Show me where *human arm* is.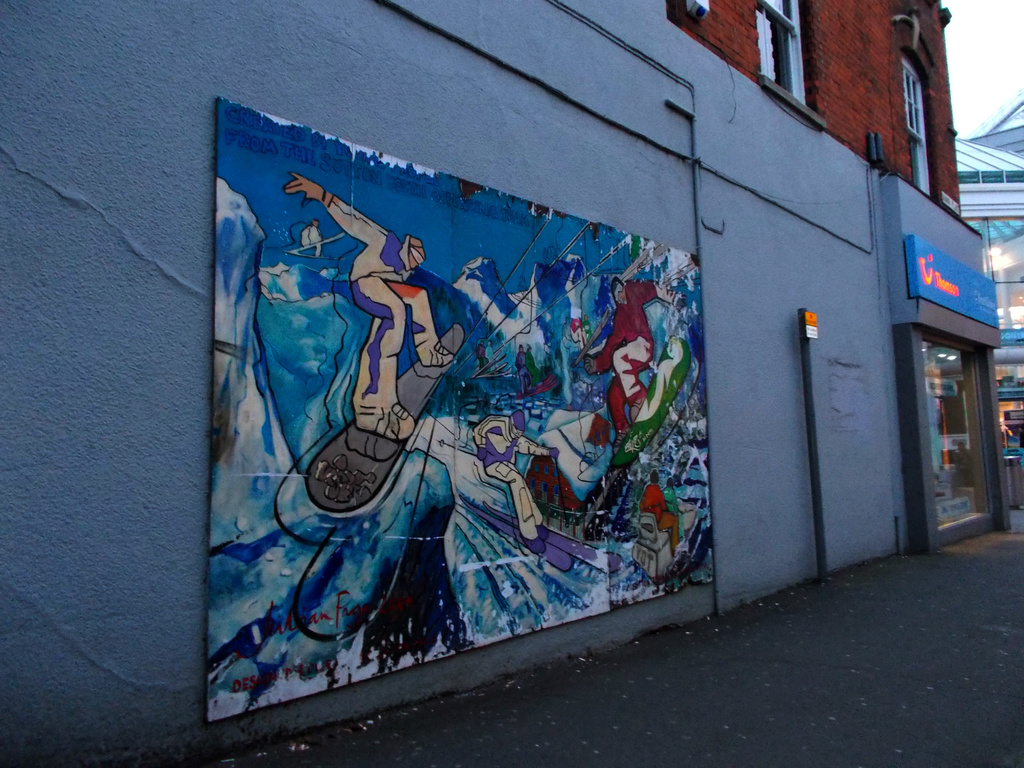
*human arm* is at 514/442/562/459.
